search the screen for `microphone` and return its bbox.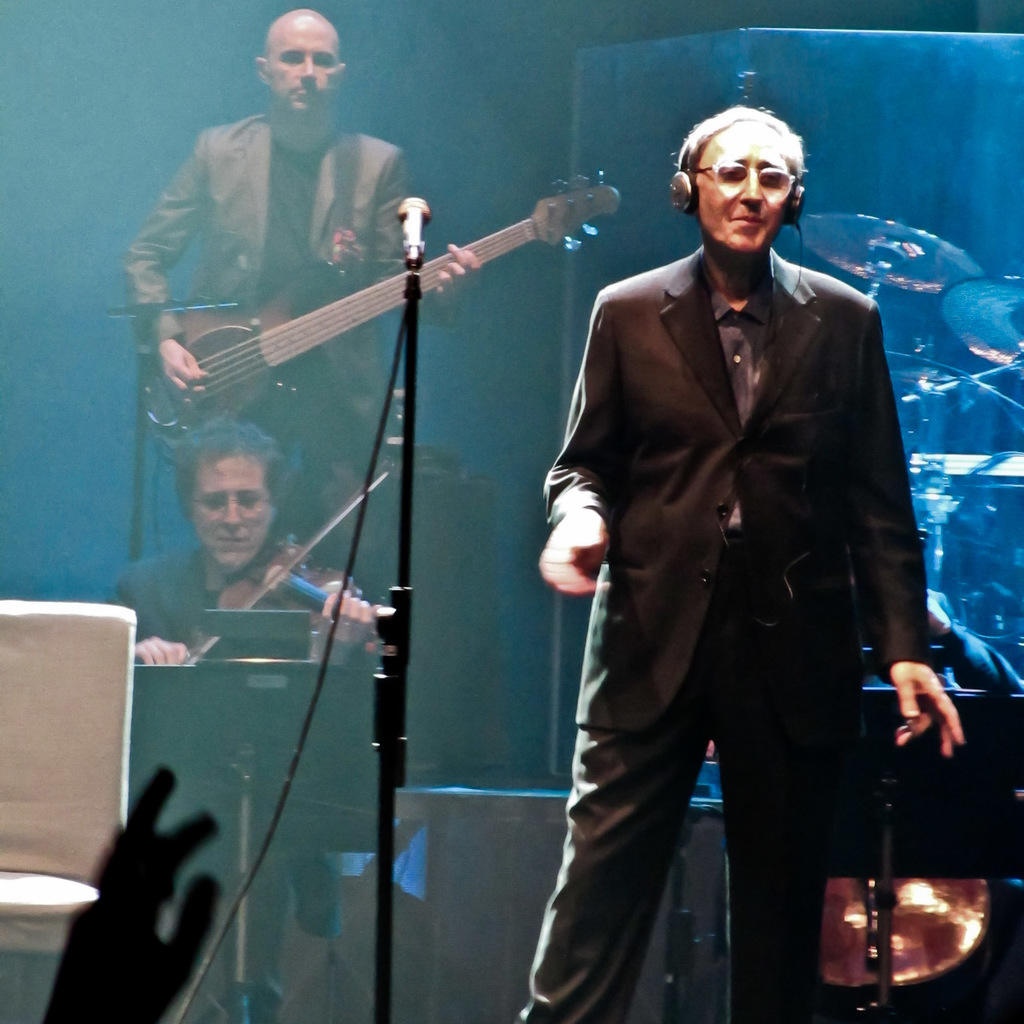
Found: <bbox>397, 194, 430, 275</bbox>.
